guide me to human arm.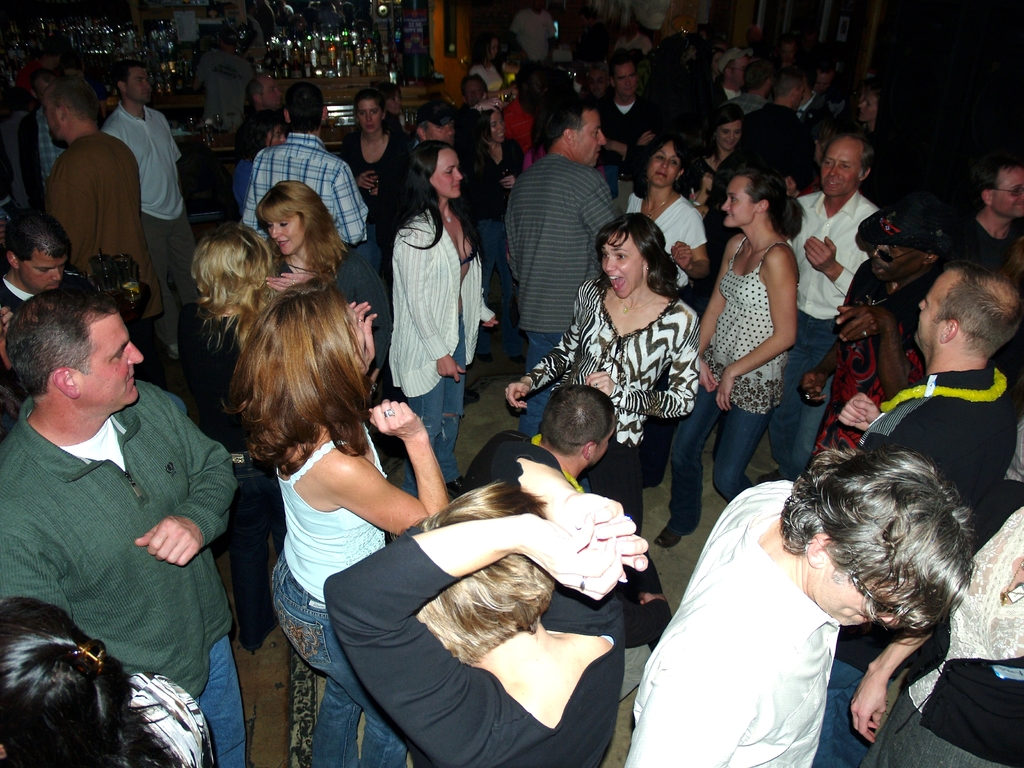
Guidance: select_region(471, 301, 503, 331).
